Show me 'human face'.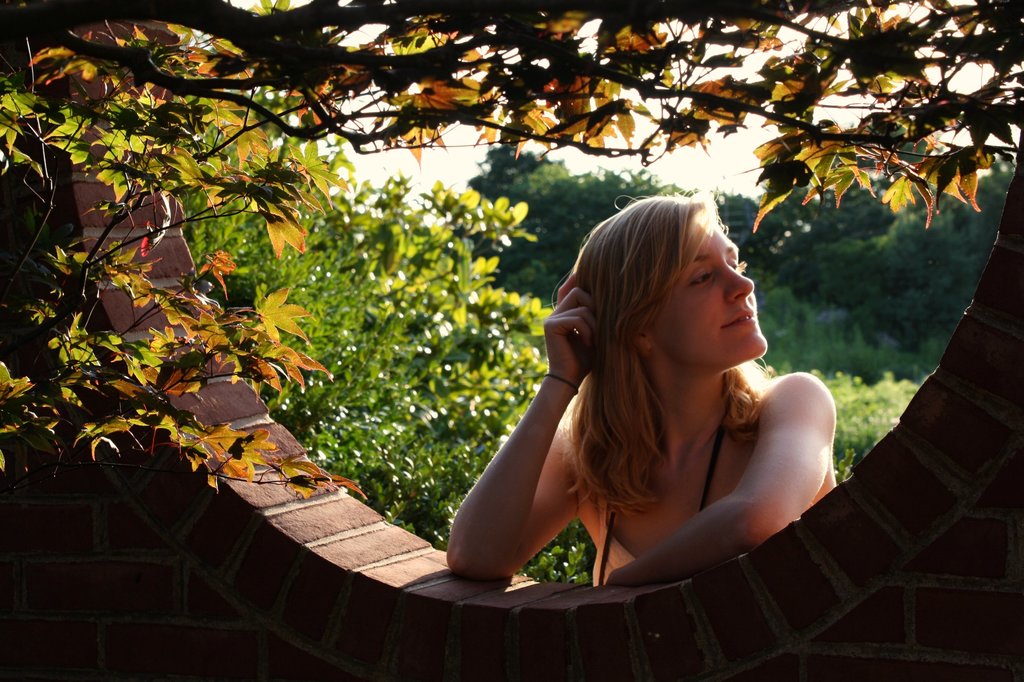
'human face' is here: (655, 223, 771, 375).
